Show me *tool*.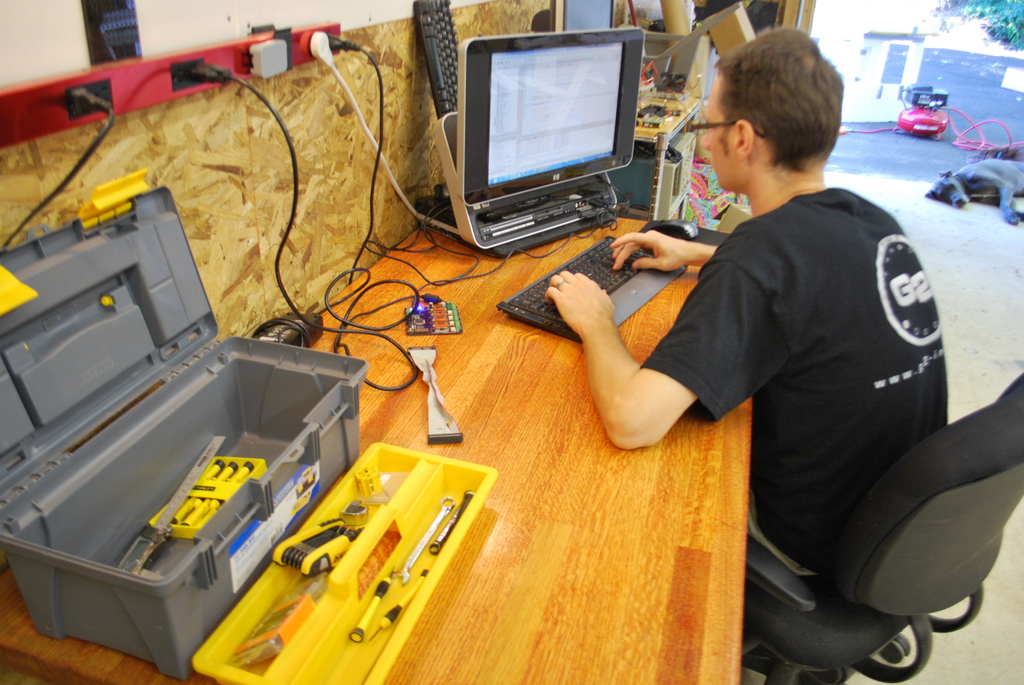
*tool* is here: 269 497 374 581.
